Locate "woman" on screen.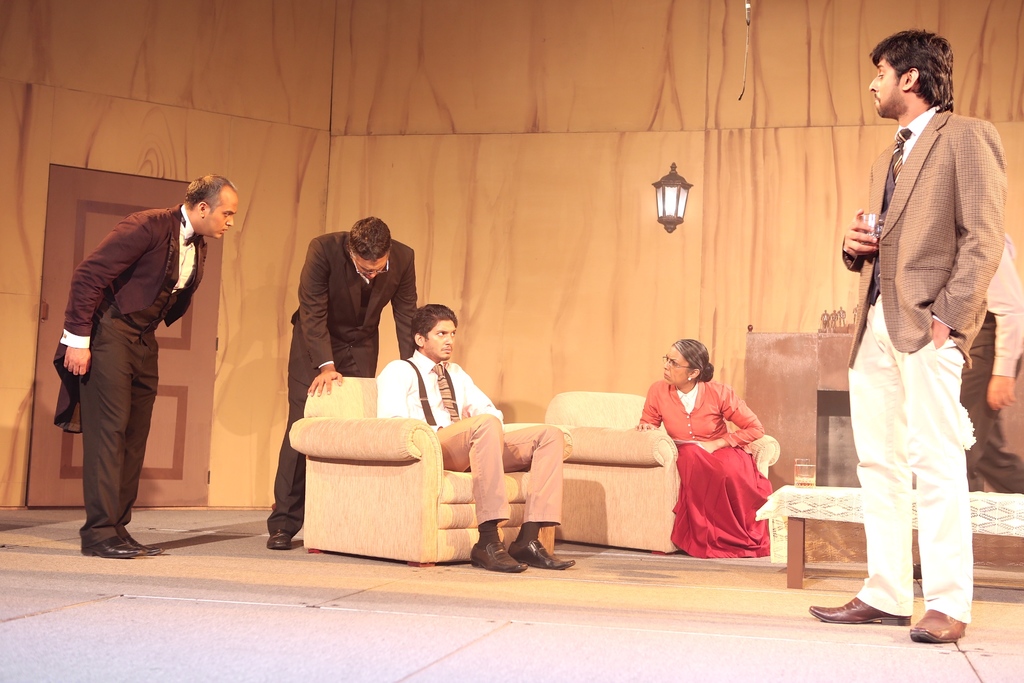
On screen at bbox=(659, 329, 778, 560).
